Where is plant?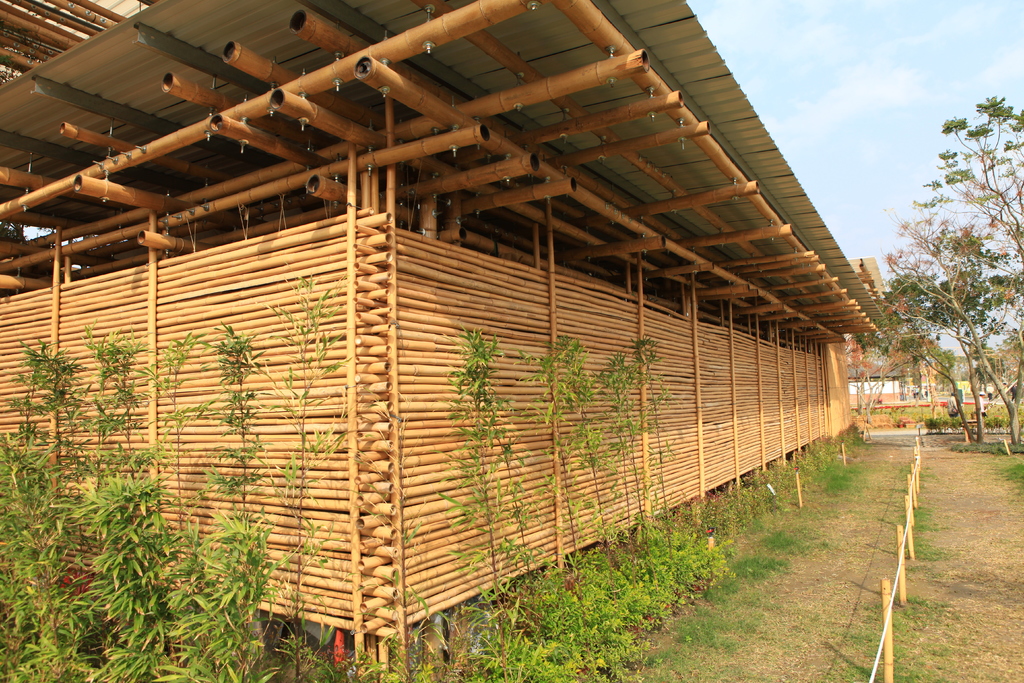
910,534,947,559.
